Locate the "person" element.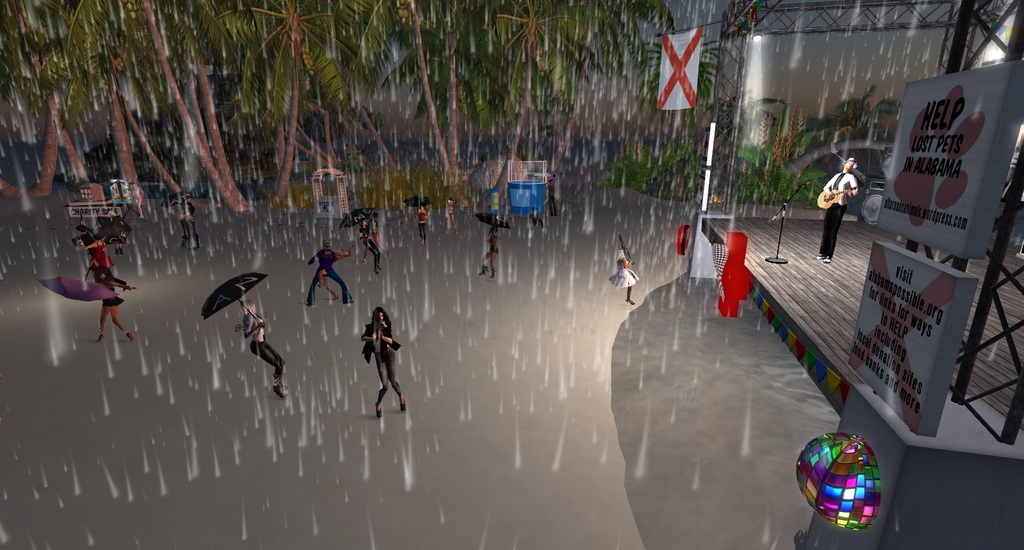
Element bbox: box(820, 153, 860, 264).
